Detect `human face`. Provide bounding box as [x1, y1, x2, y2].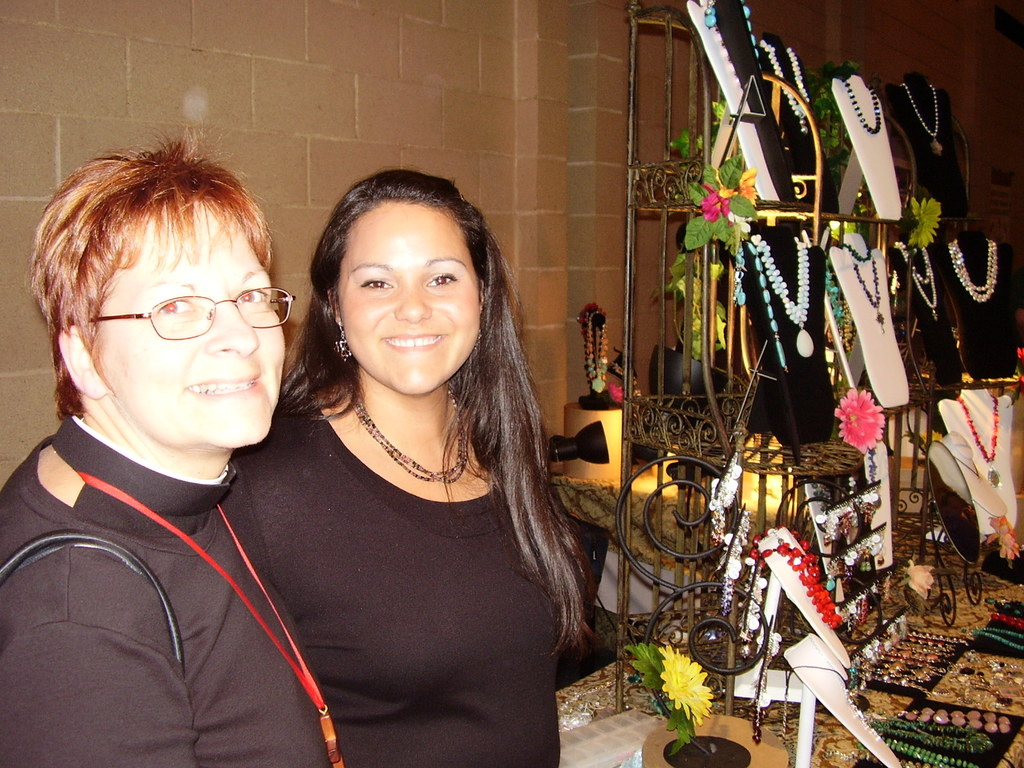
[92, 202, 285, 449].
